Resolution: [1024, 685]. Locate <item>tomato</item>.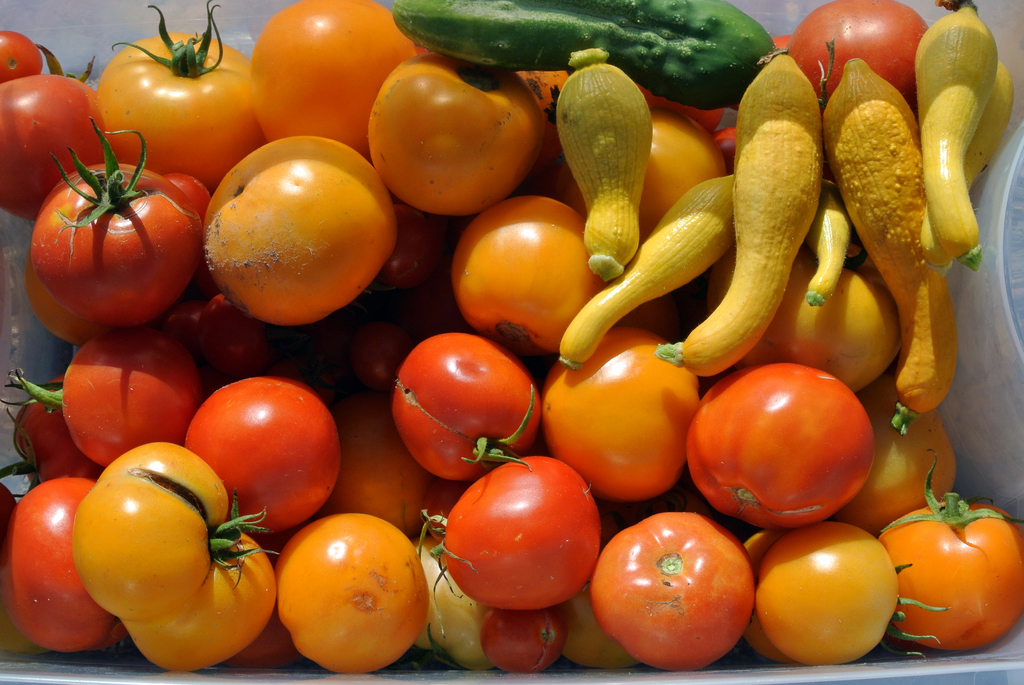
<region>59, 331, 204, 468</region>.
